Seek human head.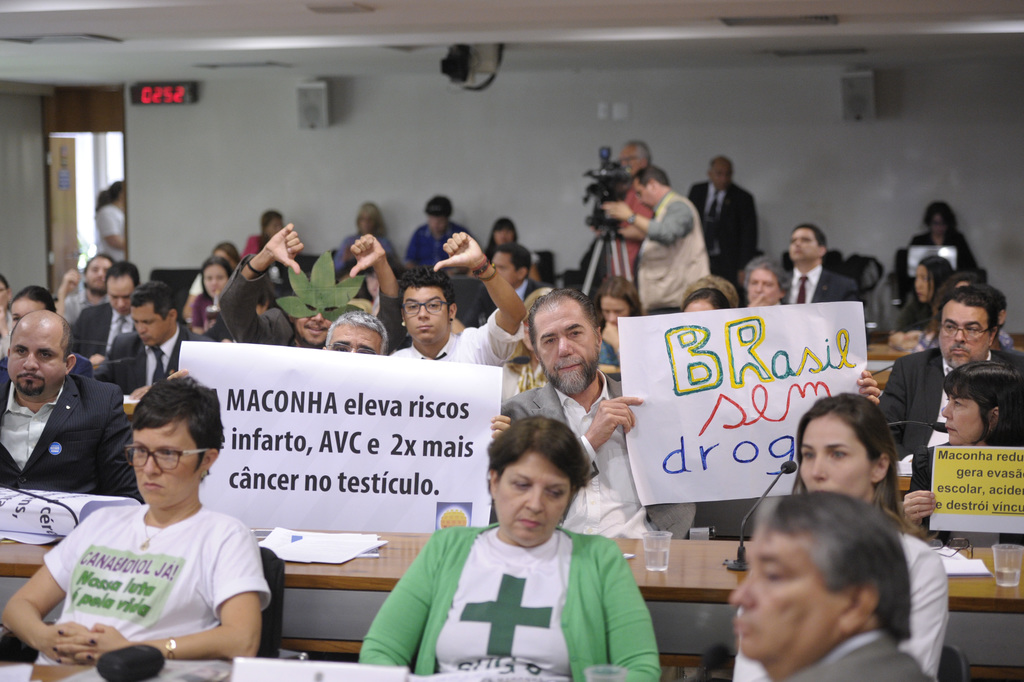
(left=0, top=275, right=11, bottom=312).
